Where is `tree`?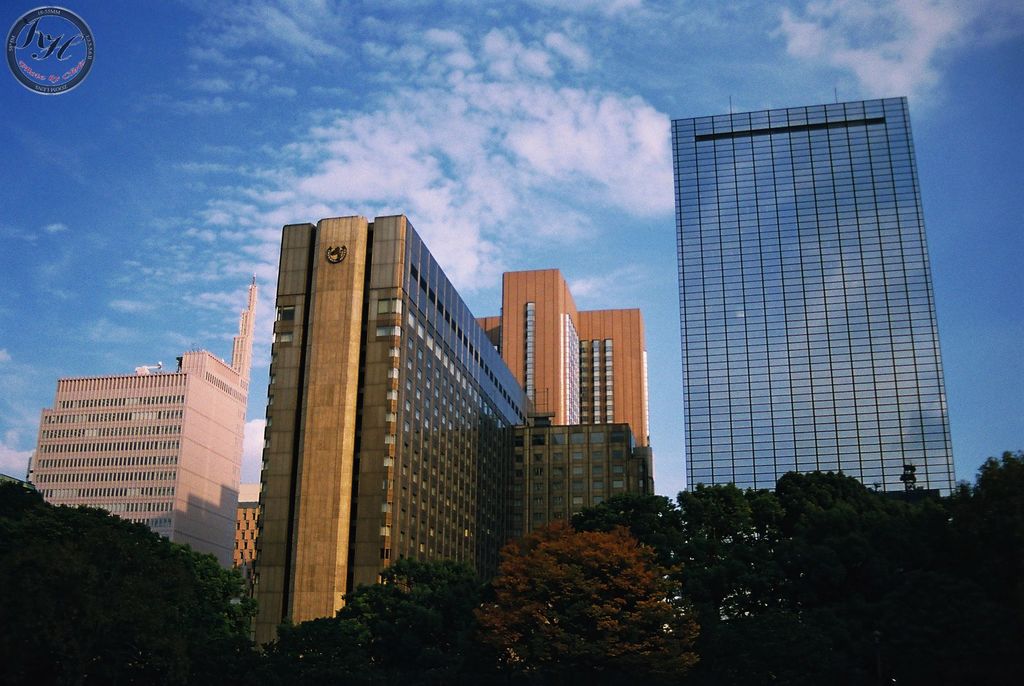
BBox(309, 575, 479, 685).
